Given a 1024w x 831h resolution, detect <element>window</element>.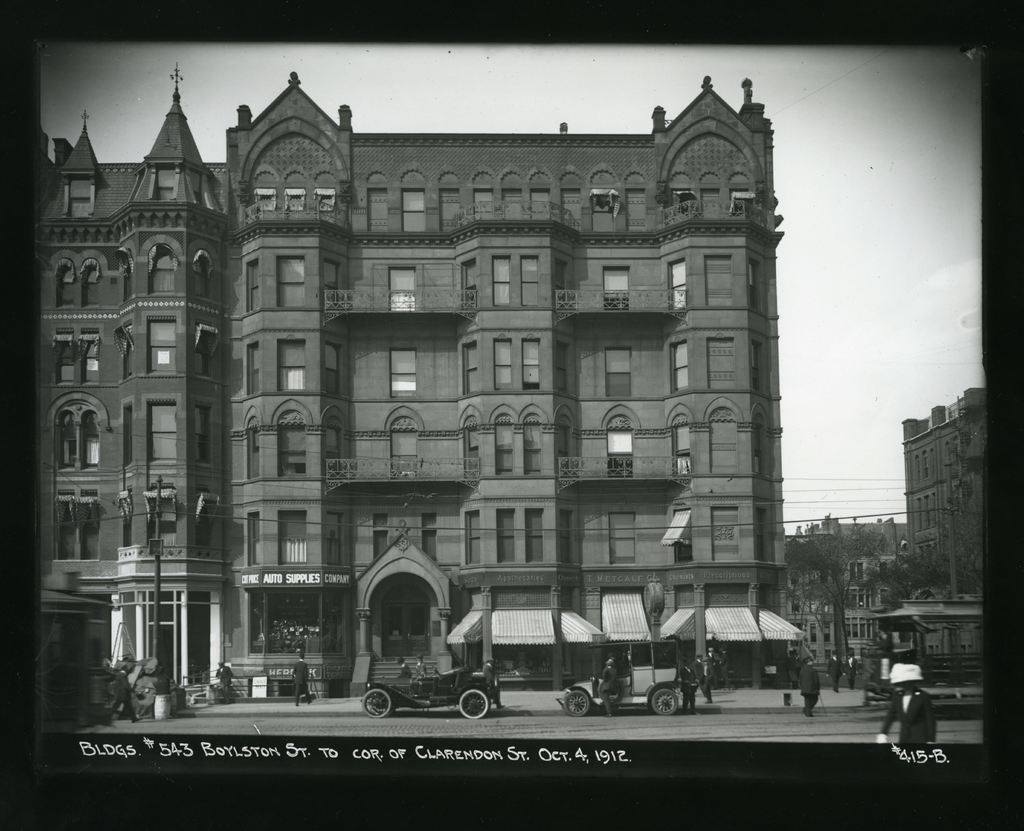
x1=273, y1=337, x2=307, y2=389.
